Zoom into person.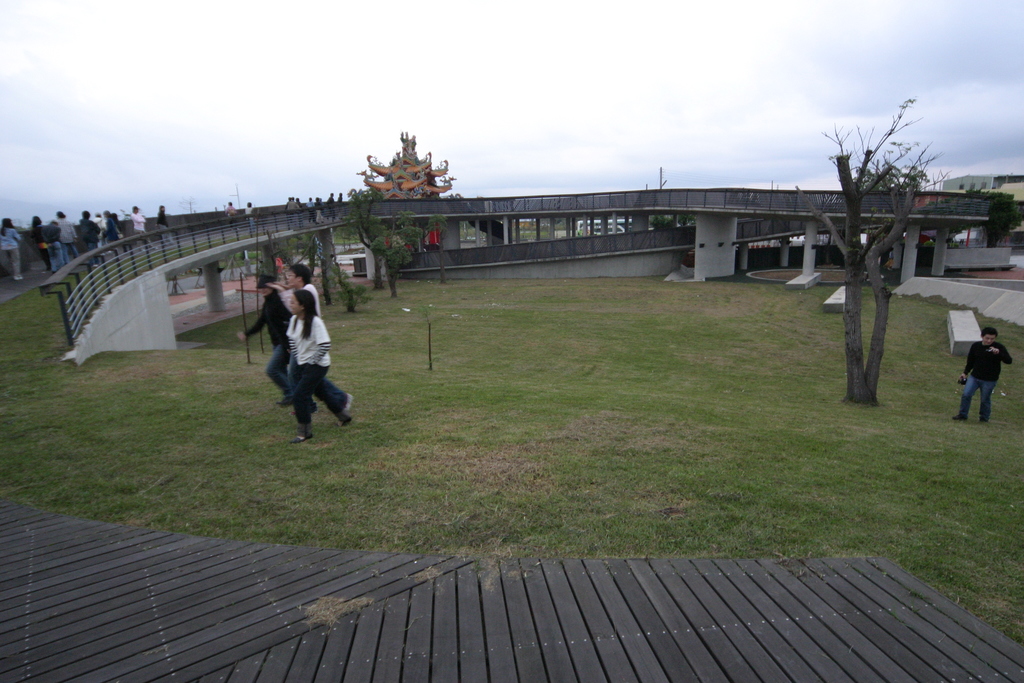
Zoom target: x1=129, y1=206, x2=147, y2=234.
